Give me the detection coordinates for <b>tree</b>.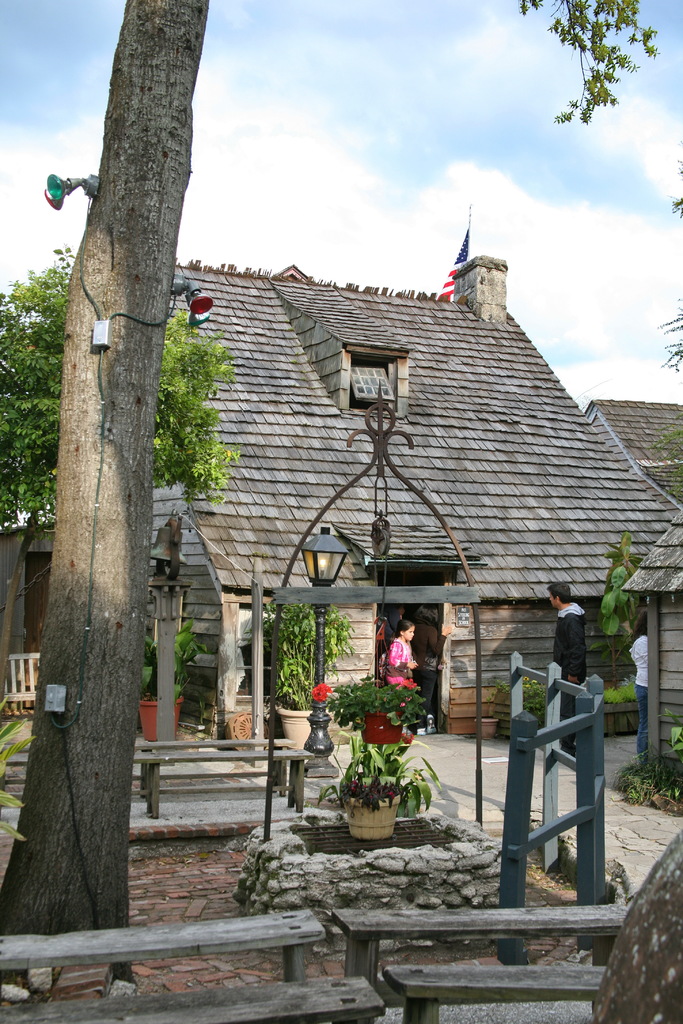
bbox=[0, 0, 244, 1004].
